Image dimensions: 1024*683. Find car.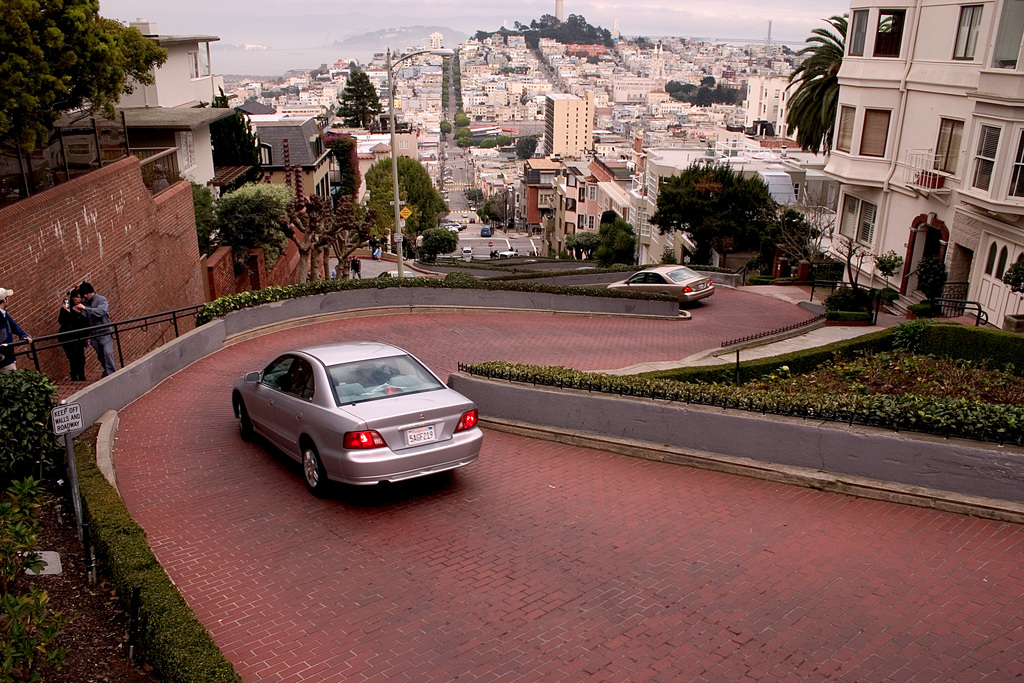
locate(481, 225, 493, 237).
